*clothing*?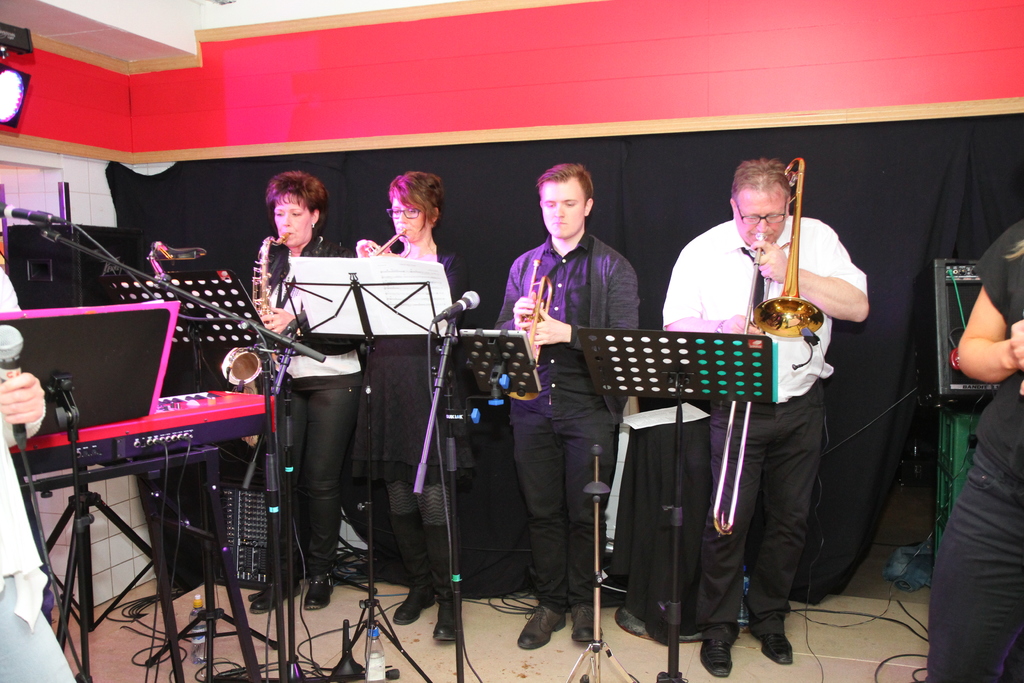
box(222, 237, 349, 591)
